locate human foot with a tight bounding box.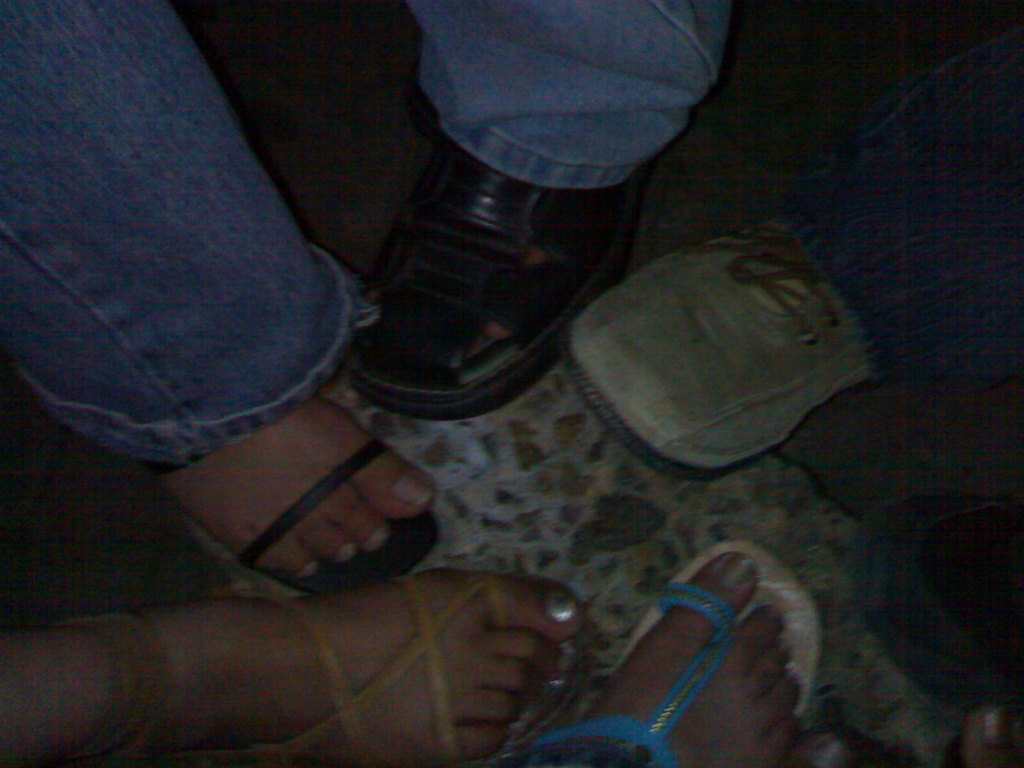
[left=217, top=403, right=442, bottom=605].
